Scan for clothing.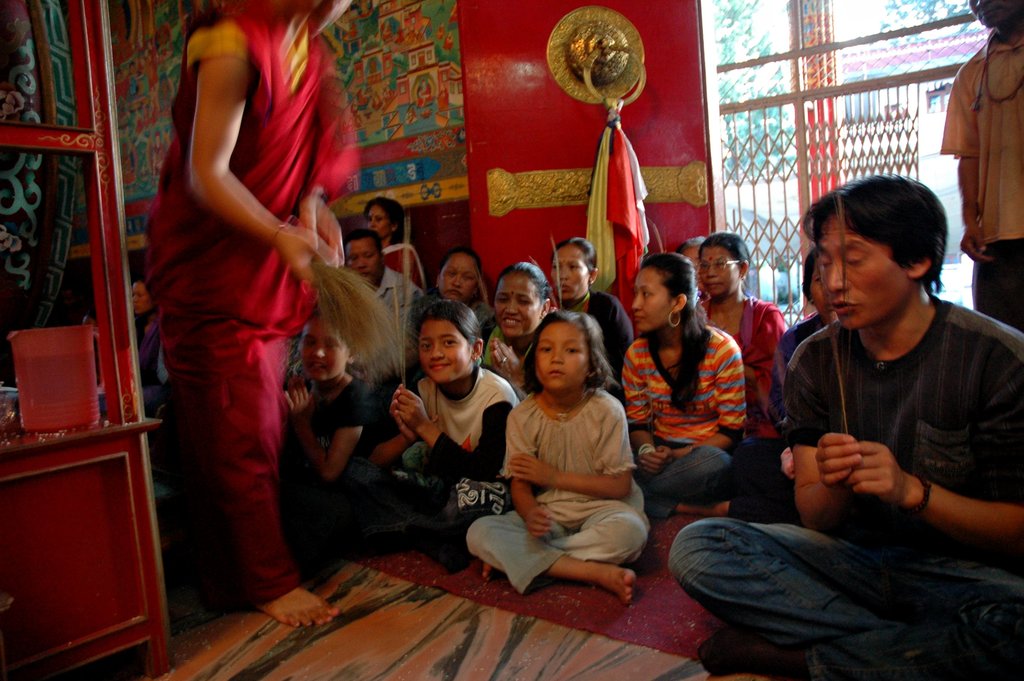
Scan result: rect(669, 297, 1023, 680).
